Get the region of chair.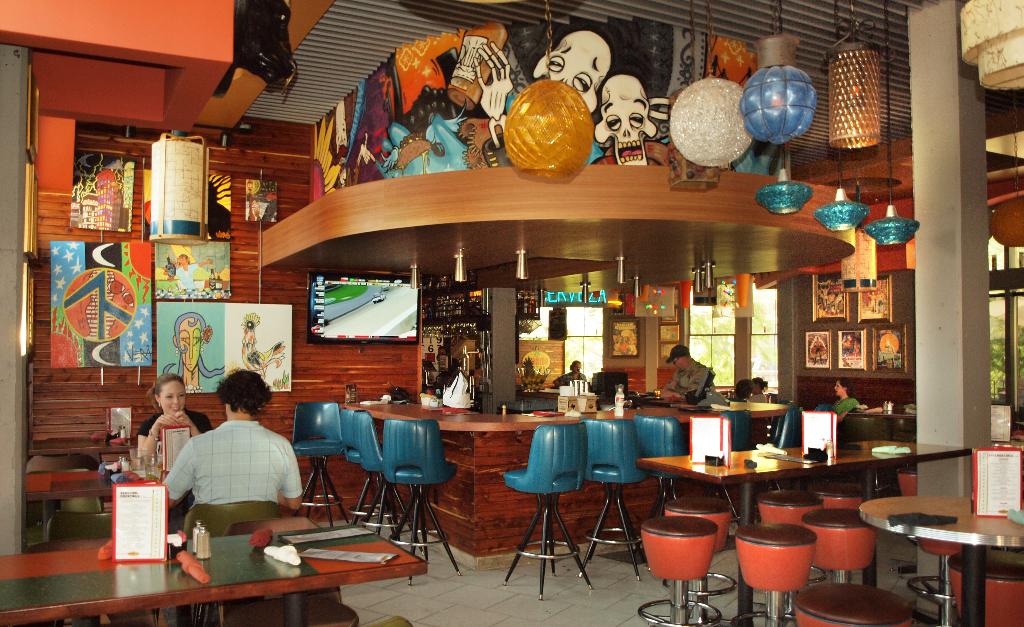
x1=635 y1=512 x2=721 y2=626.
